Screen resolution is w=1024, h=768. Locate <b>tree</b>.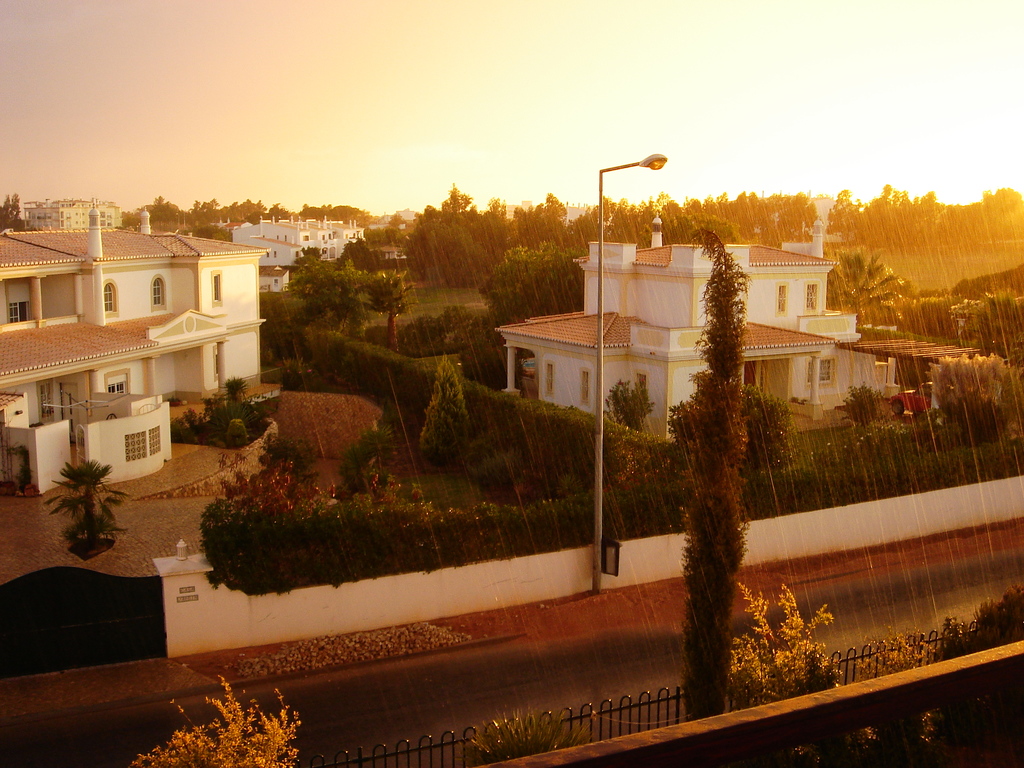
[167,373,271,447].
